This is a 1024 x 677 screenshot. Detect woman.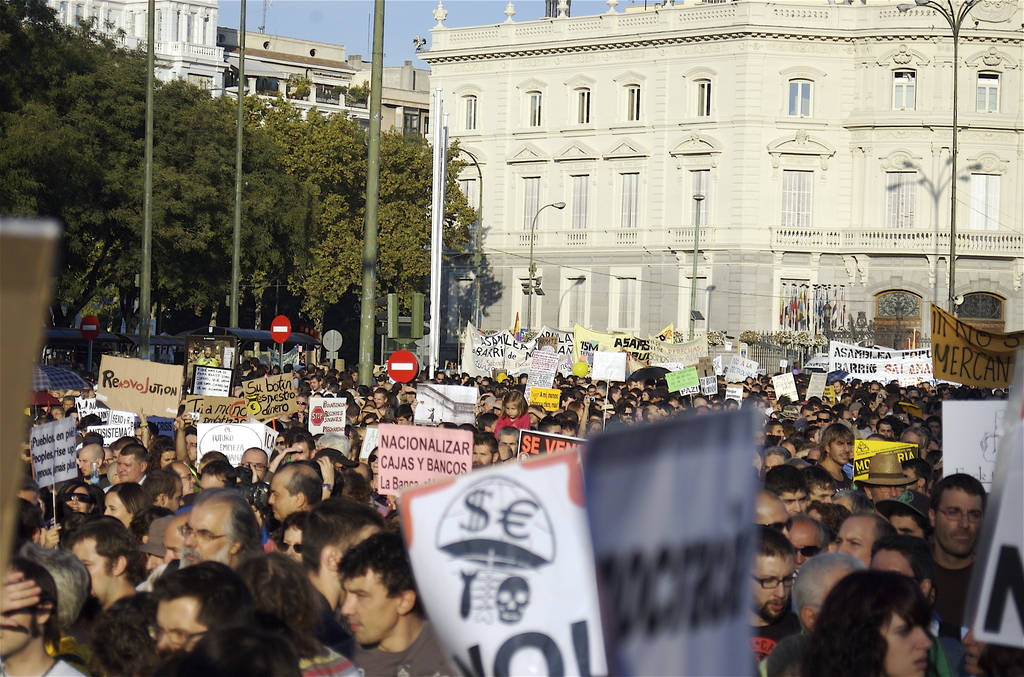
x1=101 y1=477 x2=140 y2=529.
